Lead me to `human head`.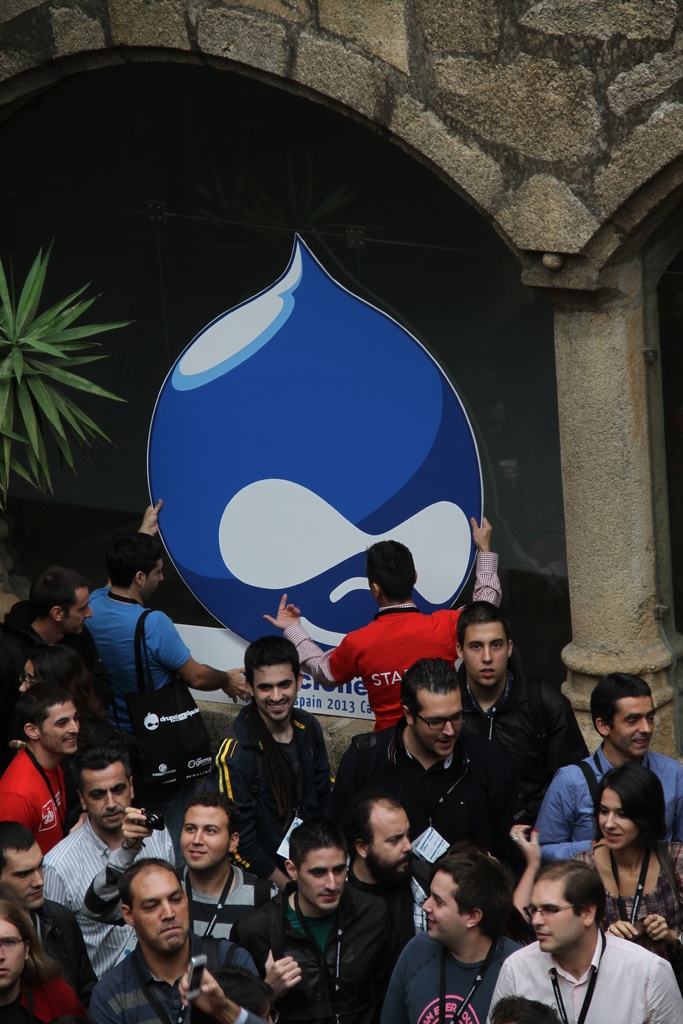
Lead to <bbox>20, 685, 86, 760</bbox>.
